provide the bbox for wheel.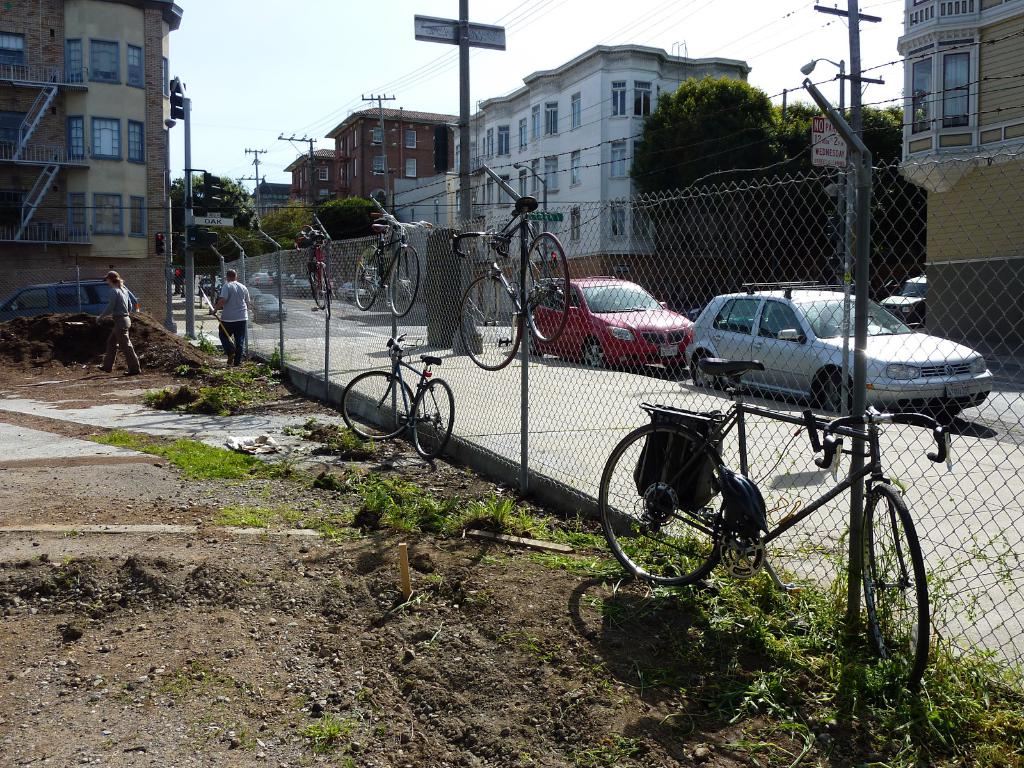
bbox=(521, 230, 572, 342).
